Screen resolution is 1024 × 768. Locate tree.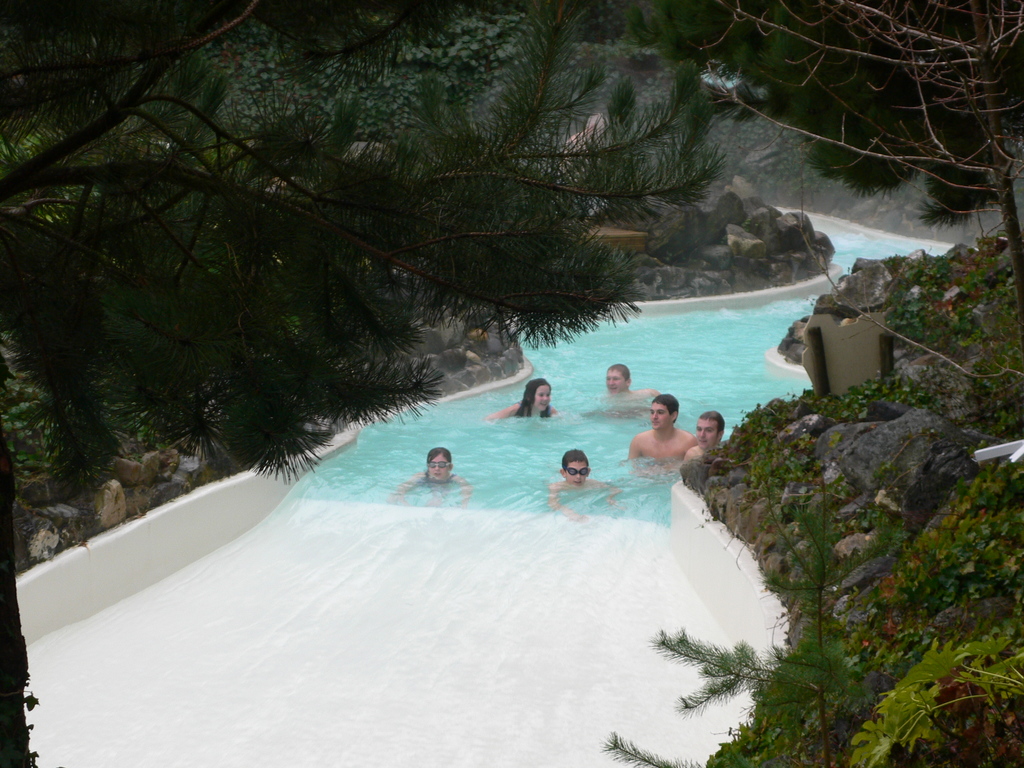
[68, 39, 719, 507].
